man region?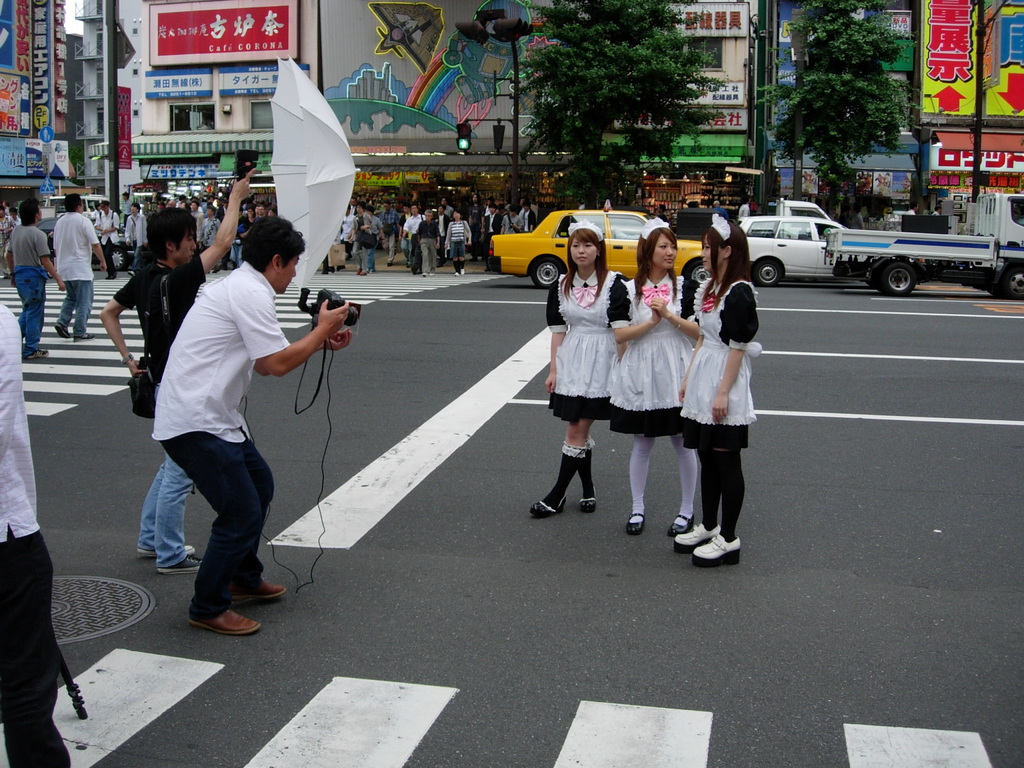
[x1=432, y1=205, x2=451, y2=260]
